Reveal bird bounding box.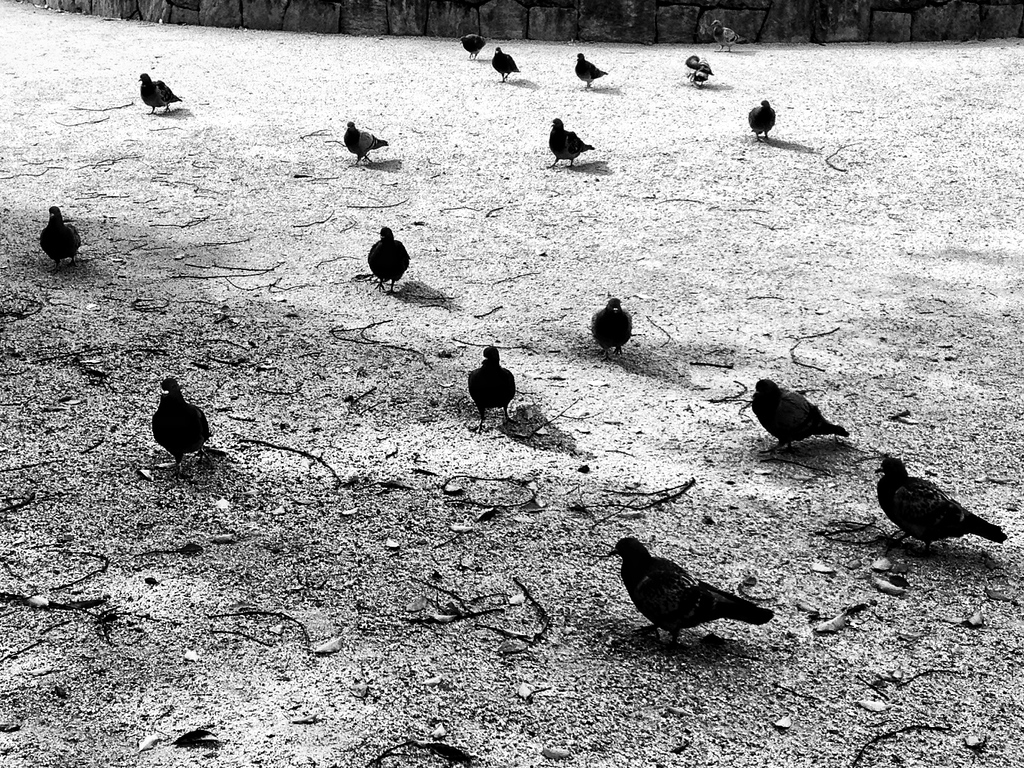
Revealed: [left=460, top=33, right=487, bottom=61].
